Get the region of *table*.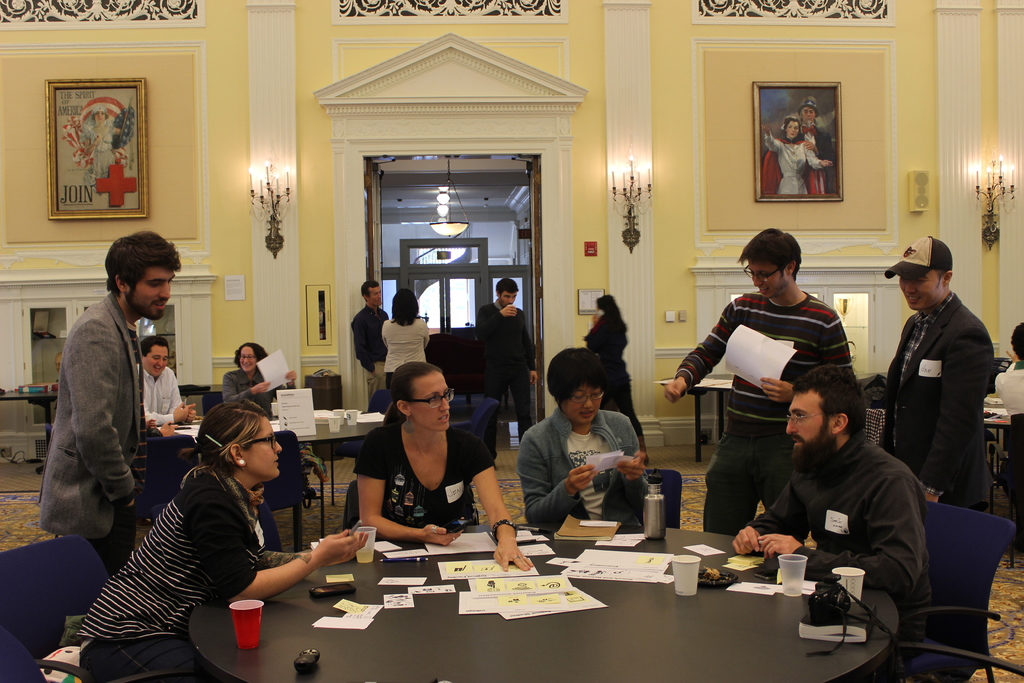
locate(204, 512, 916, 665).
